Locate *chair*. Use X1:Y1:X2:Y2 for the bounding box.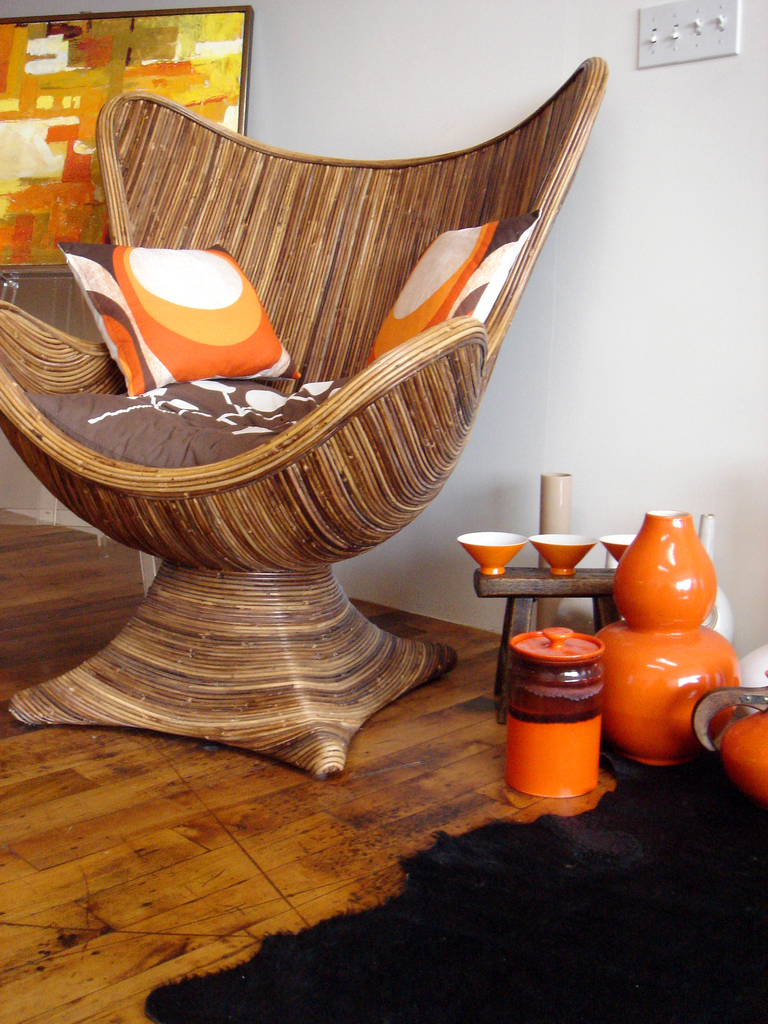
0:38:640:795.
